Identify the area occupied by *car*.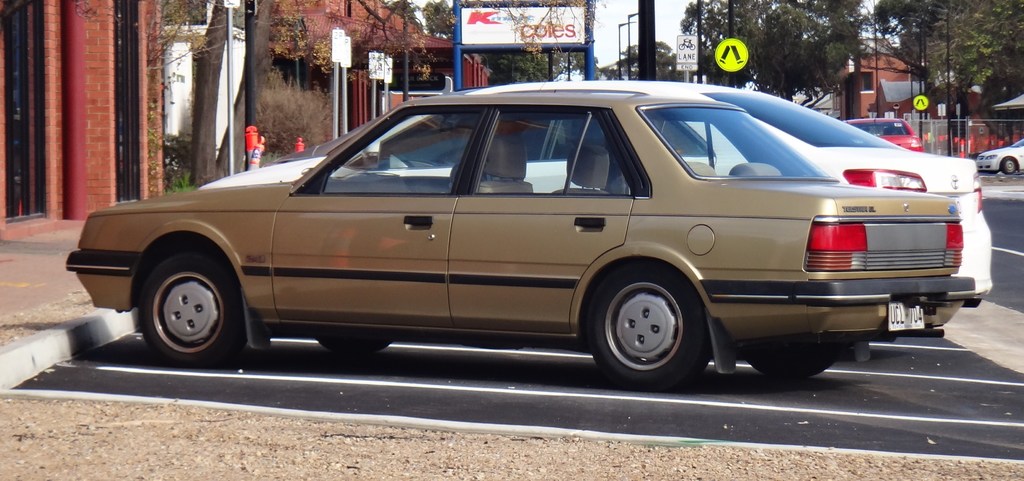
Area: box(200, 75, 988, 330).
